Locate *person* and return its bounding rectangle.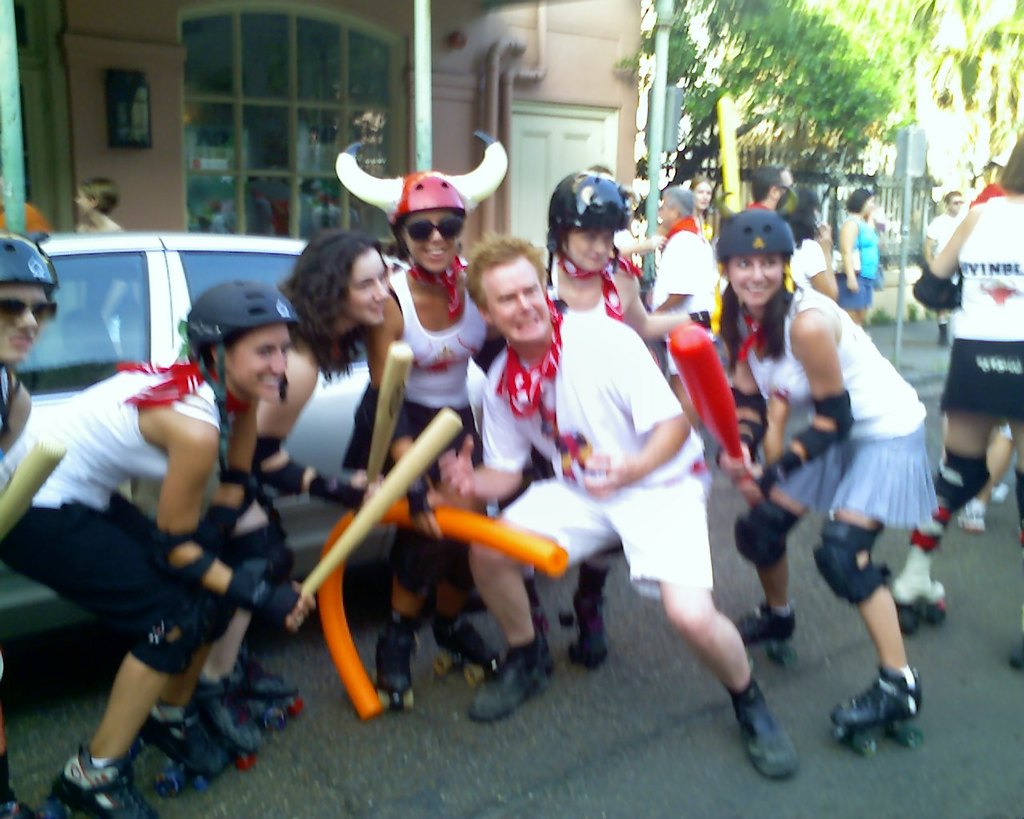
913/126/1023/637.
